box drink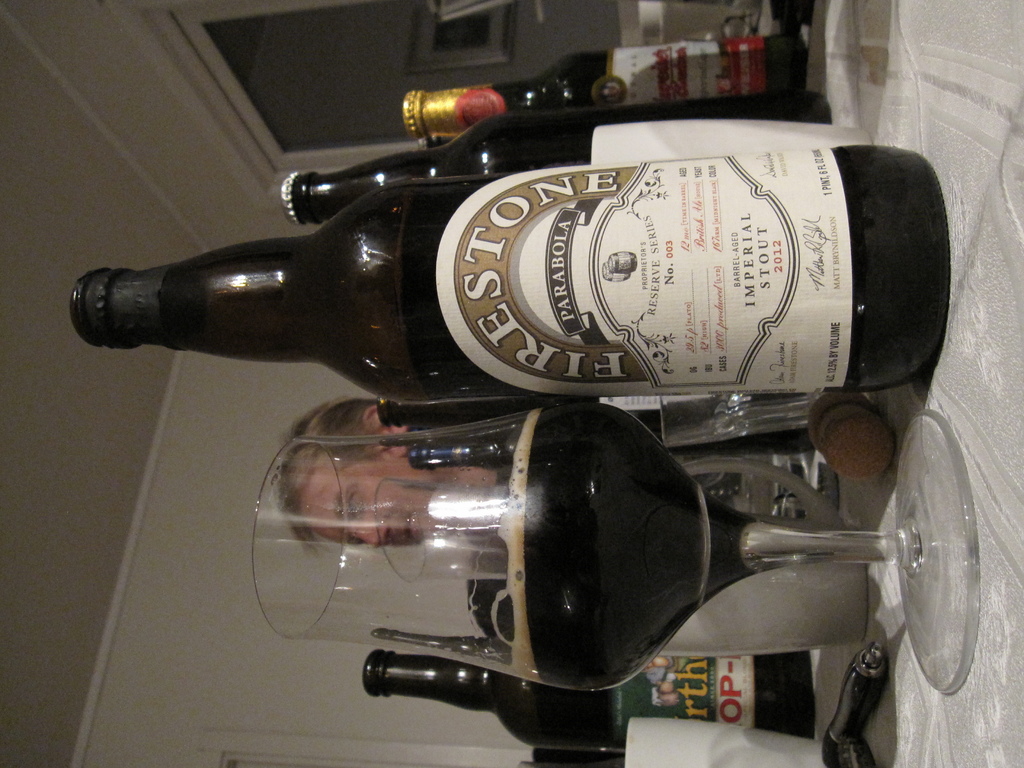
detection(140, 134, 935, 441)
